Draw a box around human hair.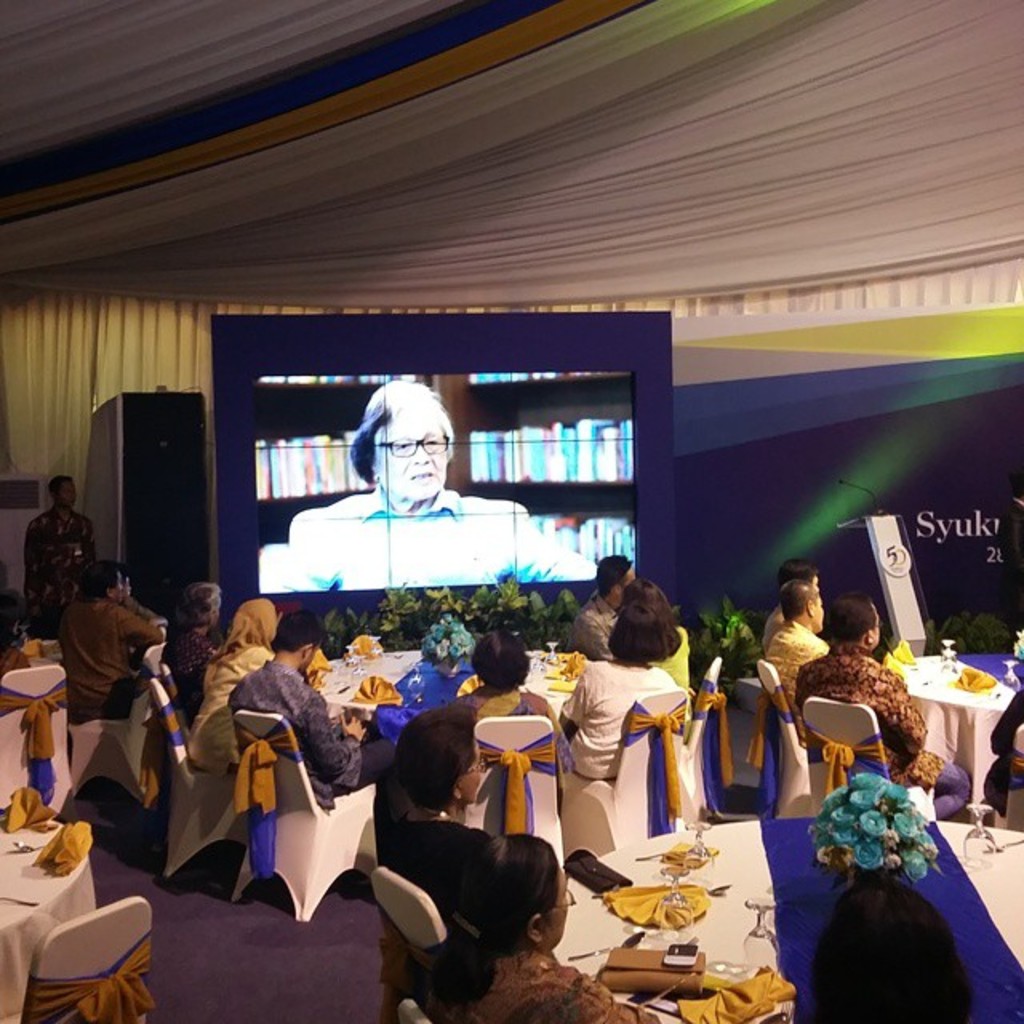
<box>781,584,816,621</box>.
